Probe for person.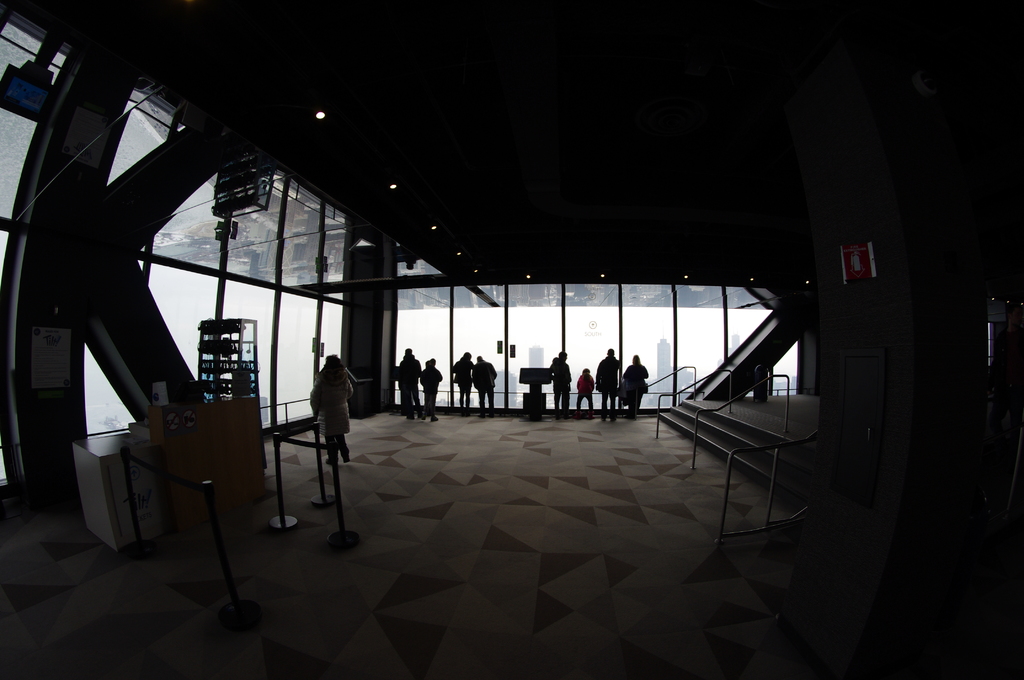
Probe result: x1=575, y1=369, x2=601, y2=416.
